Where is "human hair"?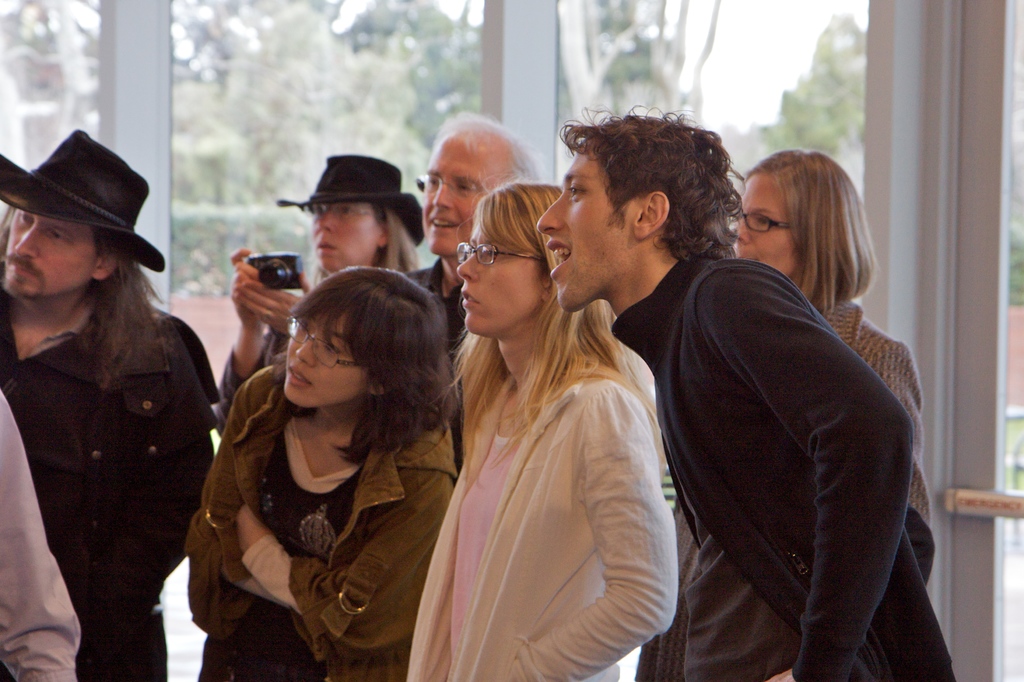
detection(1, 209, 165, 387).
